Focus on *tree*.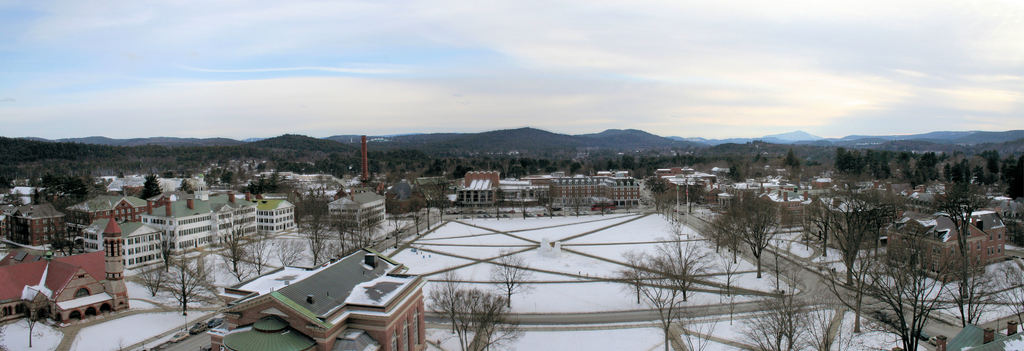
Focused at {"x1": 306, "y1": 215, "x2": 337, "y2": 273}.
